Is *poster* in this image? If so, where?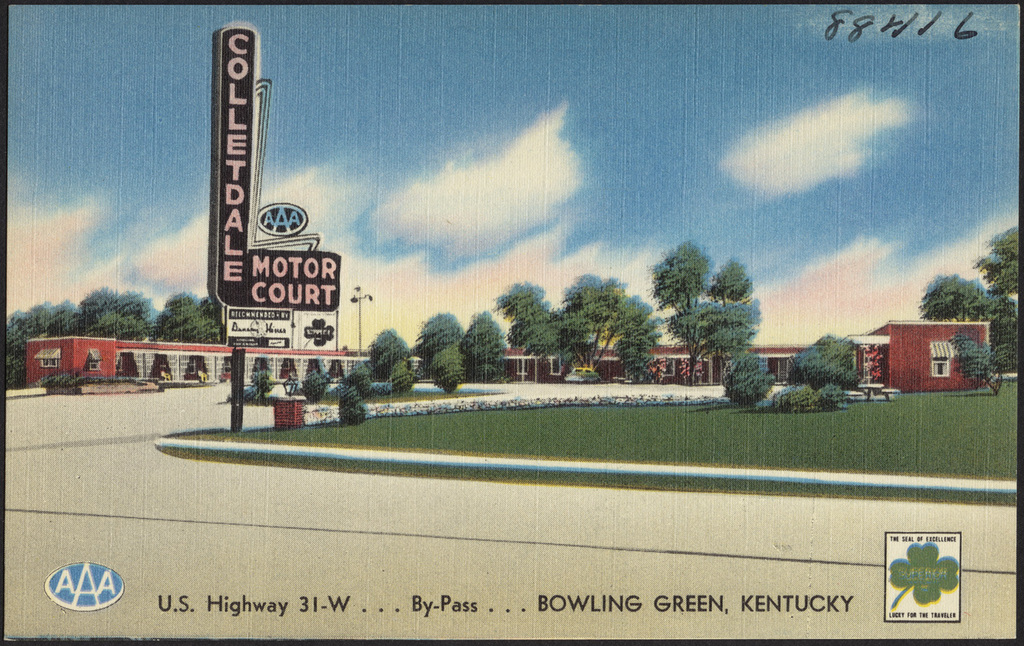
Yes, at (x1=0, y1=0, x2=1023, y2=645).
